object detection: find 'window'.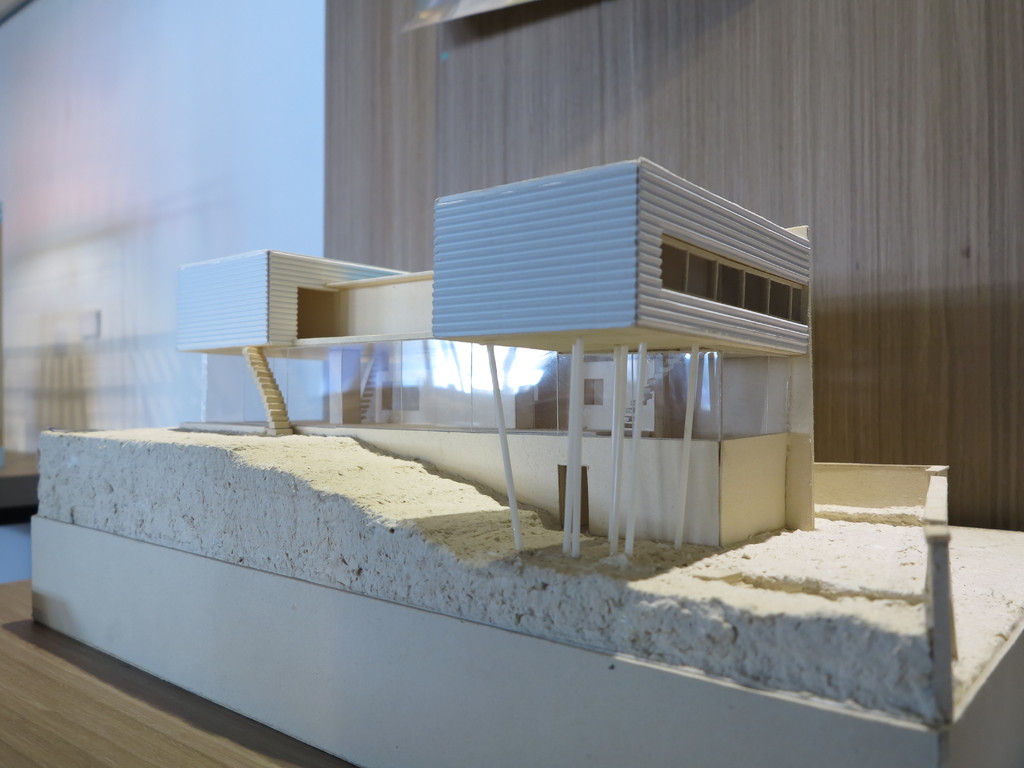
(x1=380, y1=380, x2=396, y2=411).
